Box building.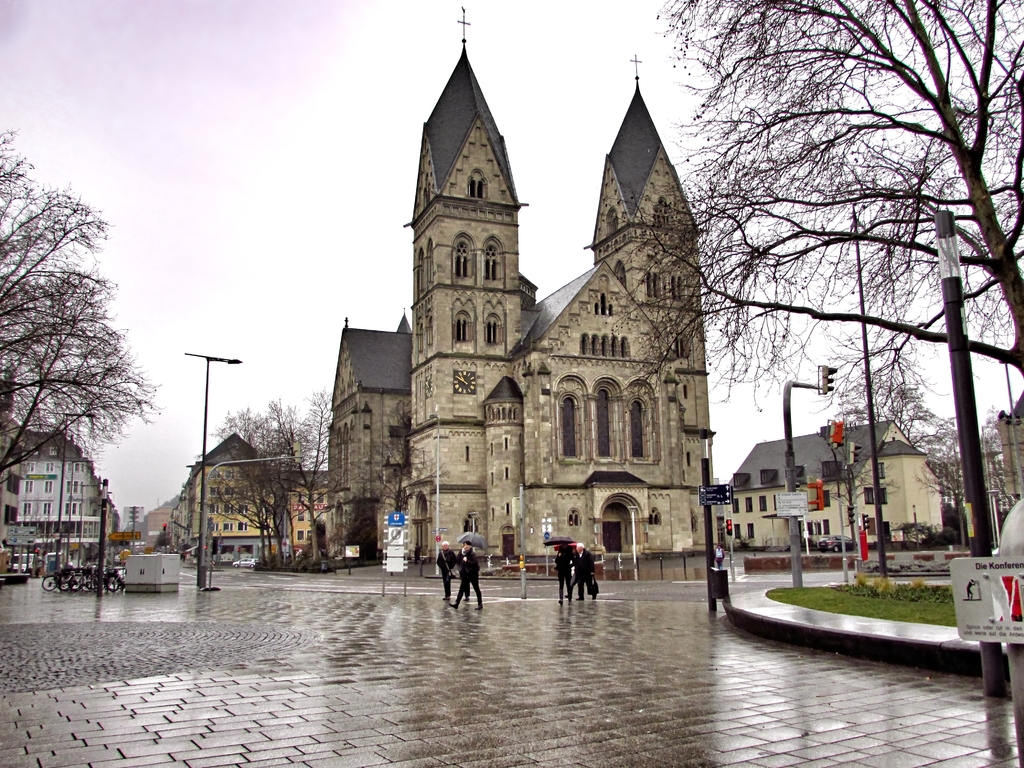
detection(323, 8, 718, 564).
